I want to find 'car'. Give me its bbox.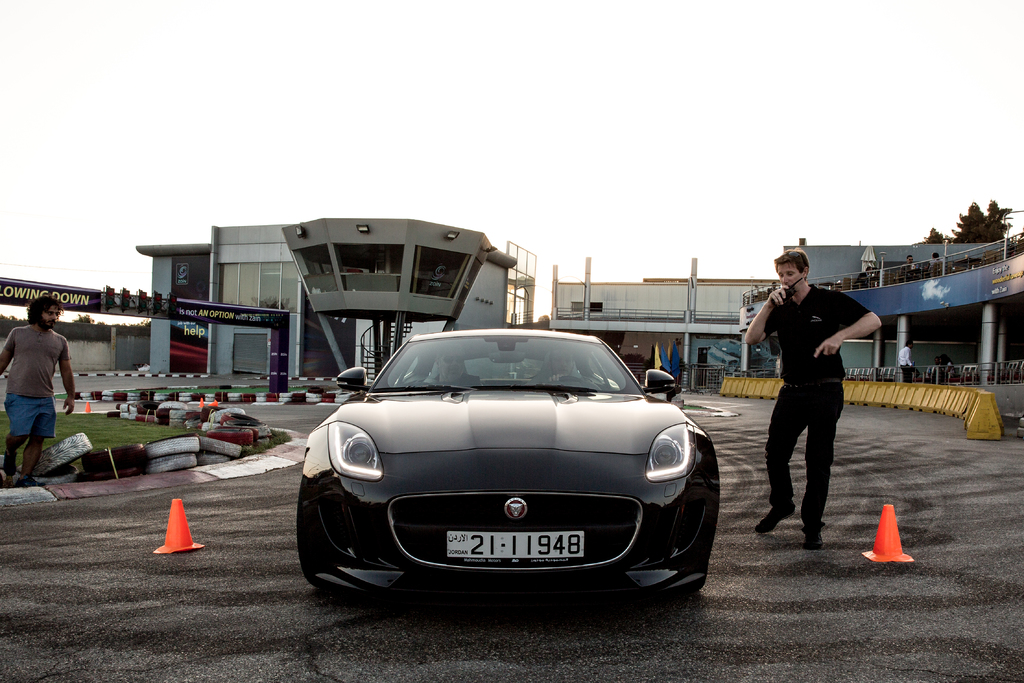
detection(291, 321, 723, 607).
